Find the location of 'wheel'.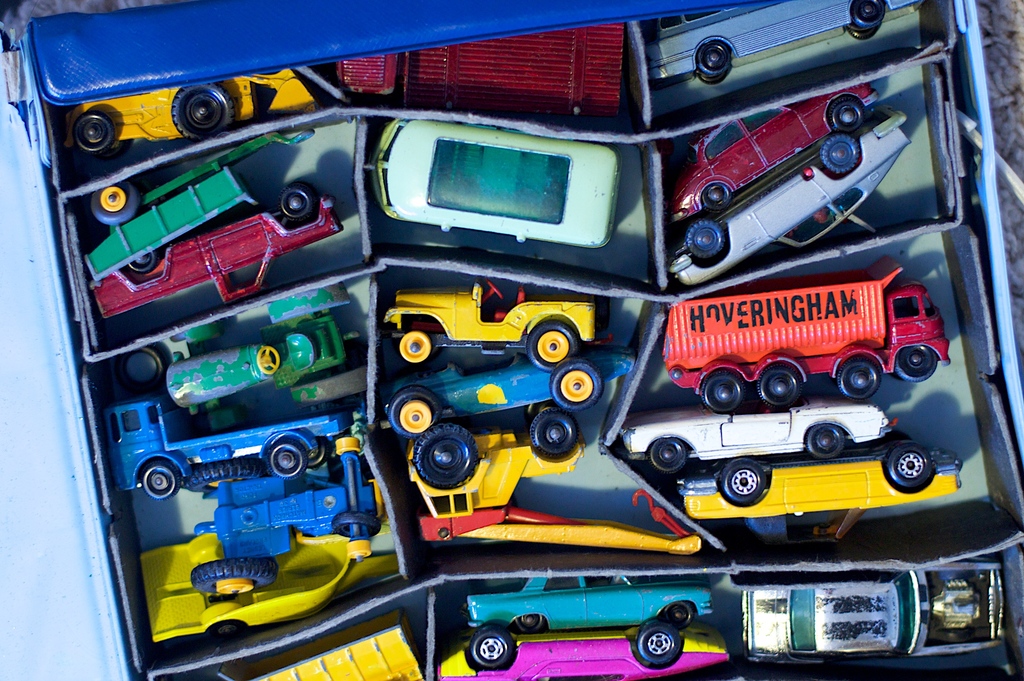
Location: bbox=[95, 135, 130, 159].
